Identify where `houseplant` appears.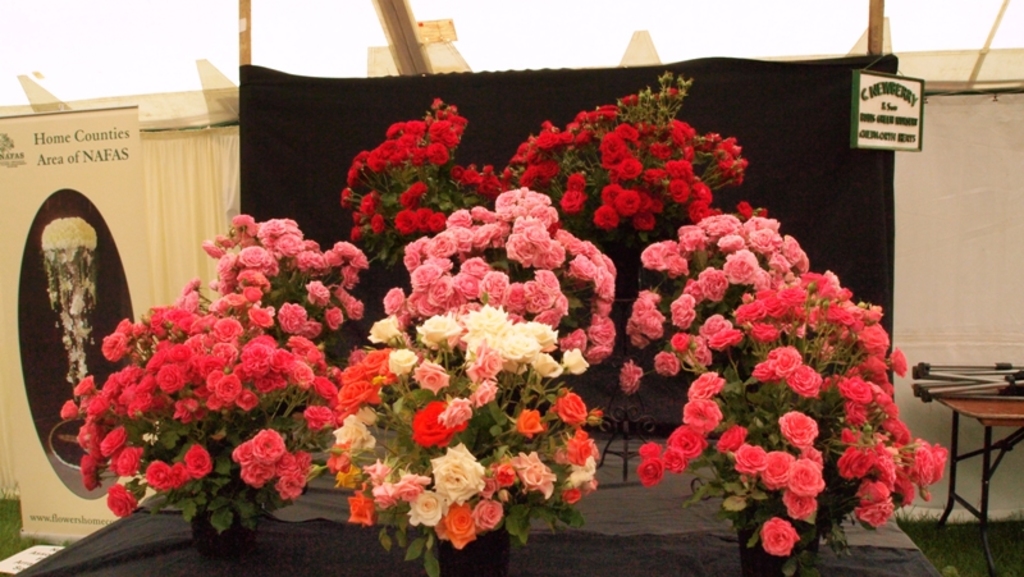
Appears at BBox(334, 90, 516, 298).
